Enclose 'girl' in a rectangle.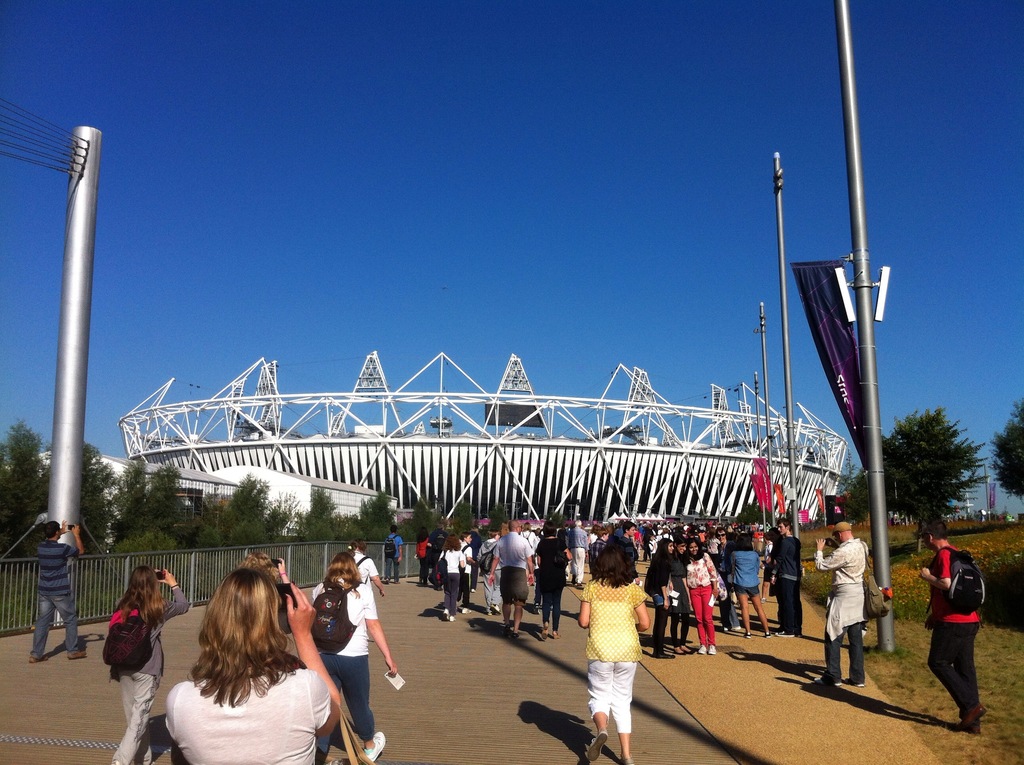
l=685, t=539, r=719, b=657.
